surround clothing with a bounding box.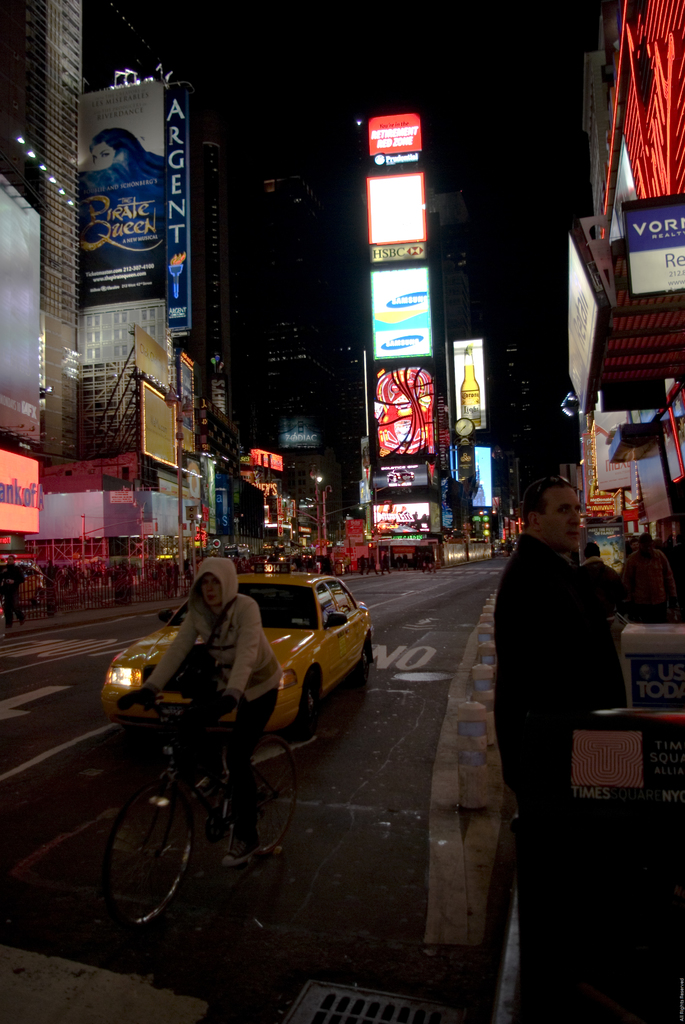
locate(141, 559, 286, 836).
